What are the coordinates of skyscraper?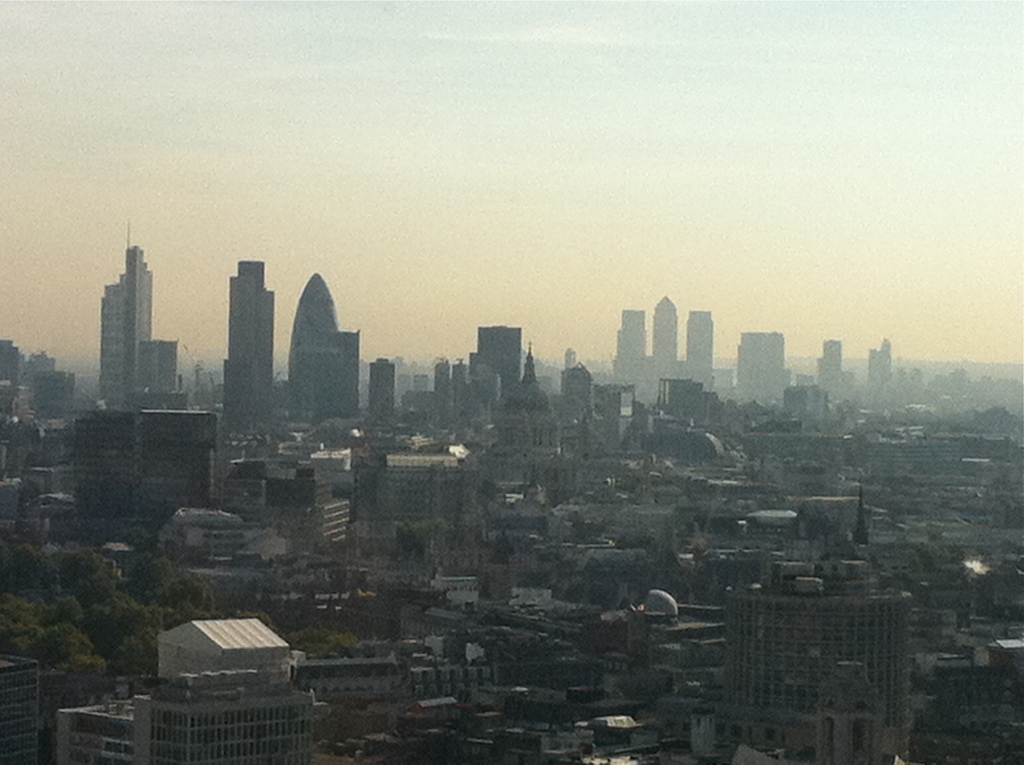
<box>102,217,162,398</box>.
